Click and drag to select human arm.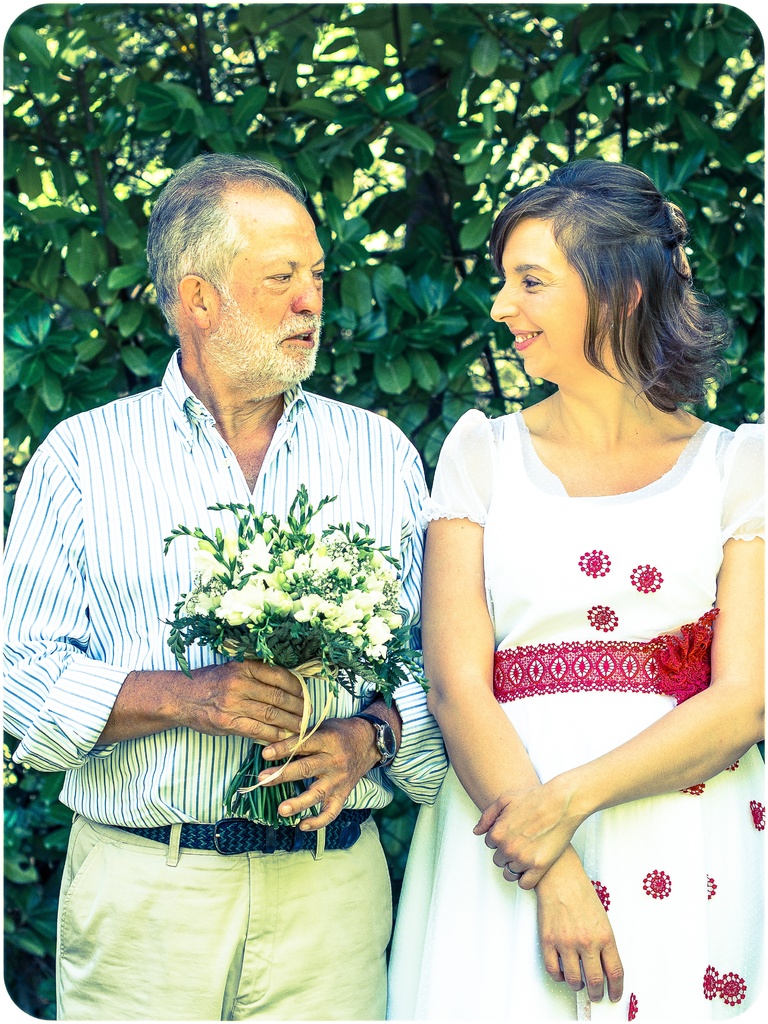
Selection: bbox=[472, 419, 763, 895].
